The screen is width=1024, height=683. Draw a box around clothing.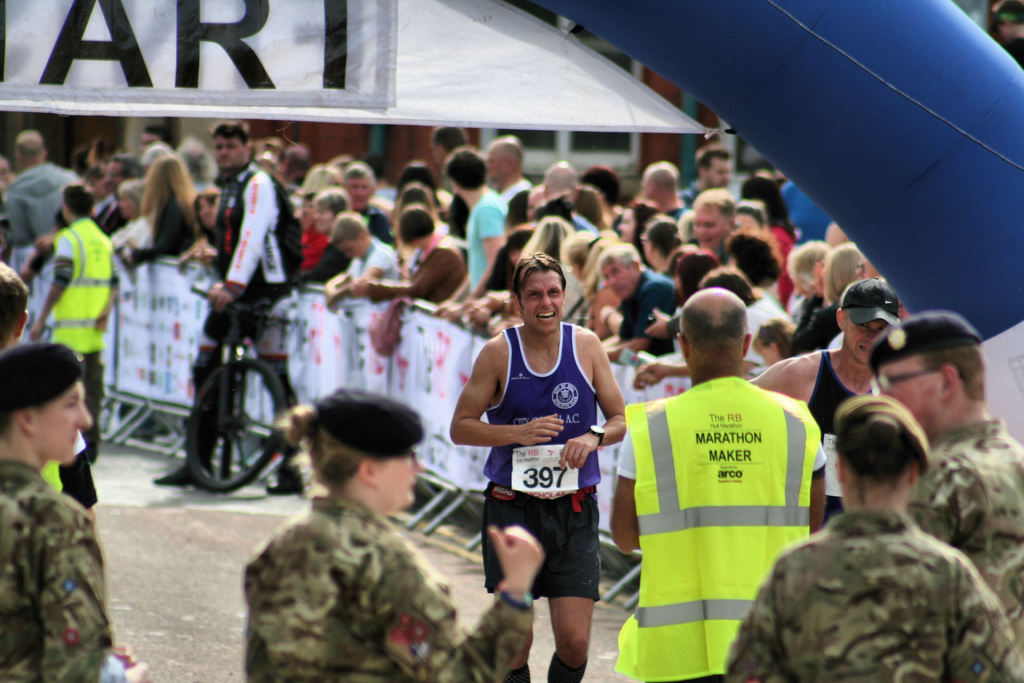
left=87, top=186, right=134, bottom=234.
